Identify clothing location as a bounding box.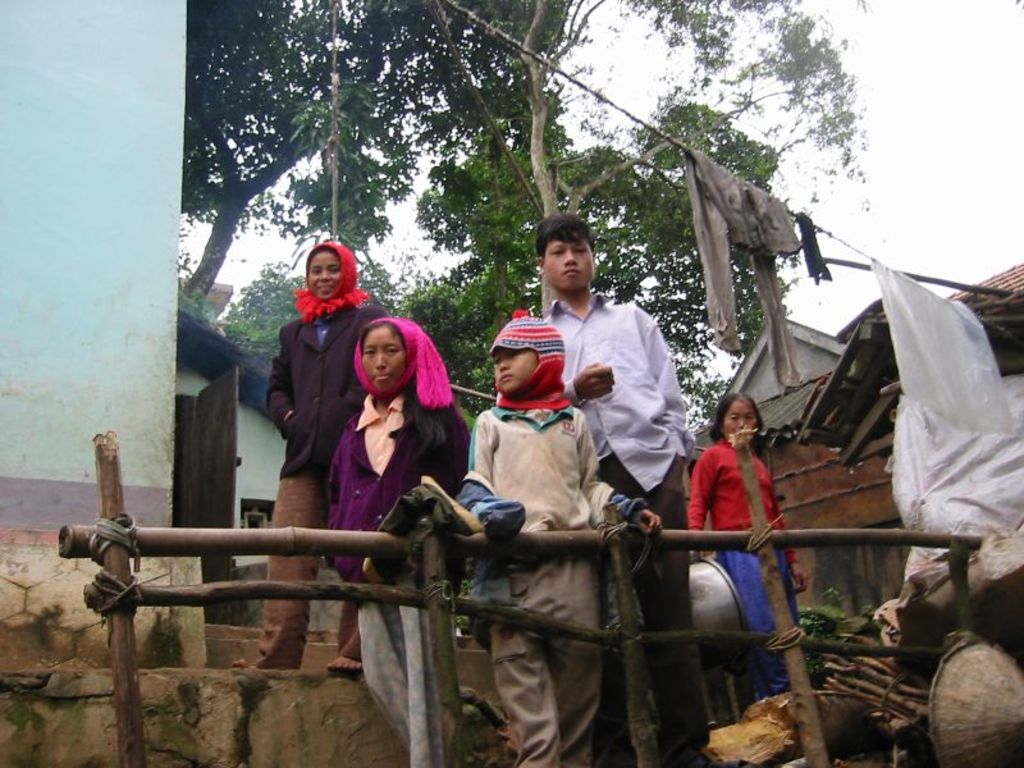
[left=260, top=306, right=376, bottom=668].
